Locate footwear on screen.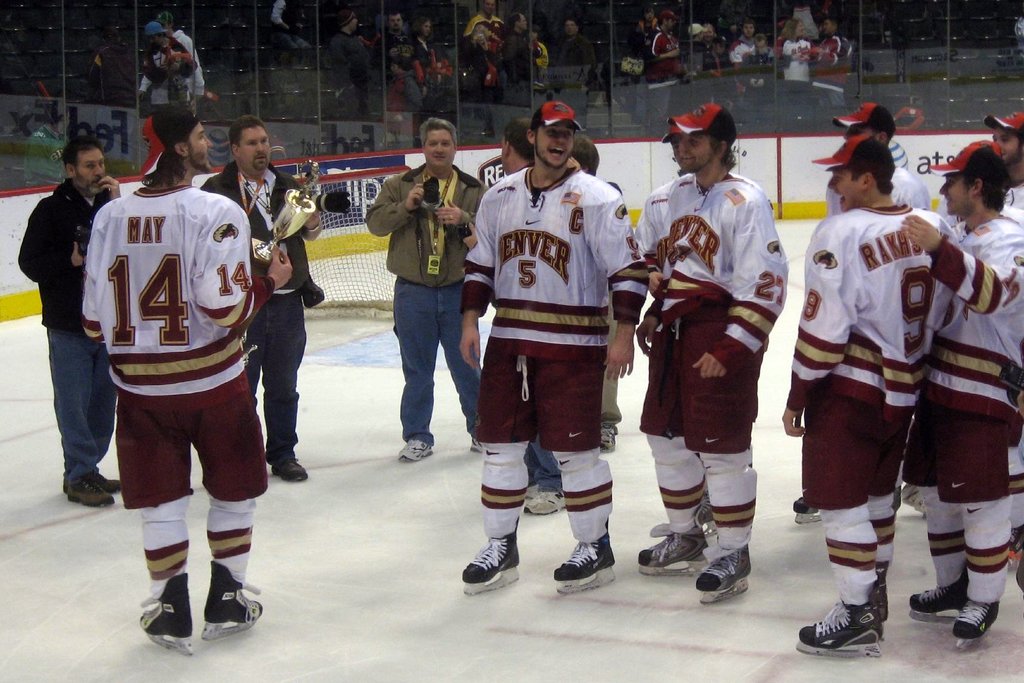
On screen at pyautogui.locateOnScreen(638, 528, 712, 575).
